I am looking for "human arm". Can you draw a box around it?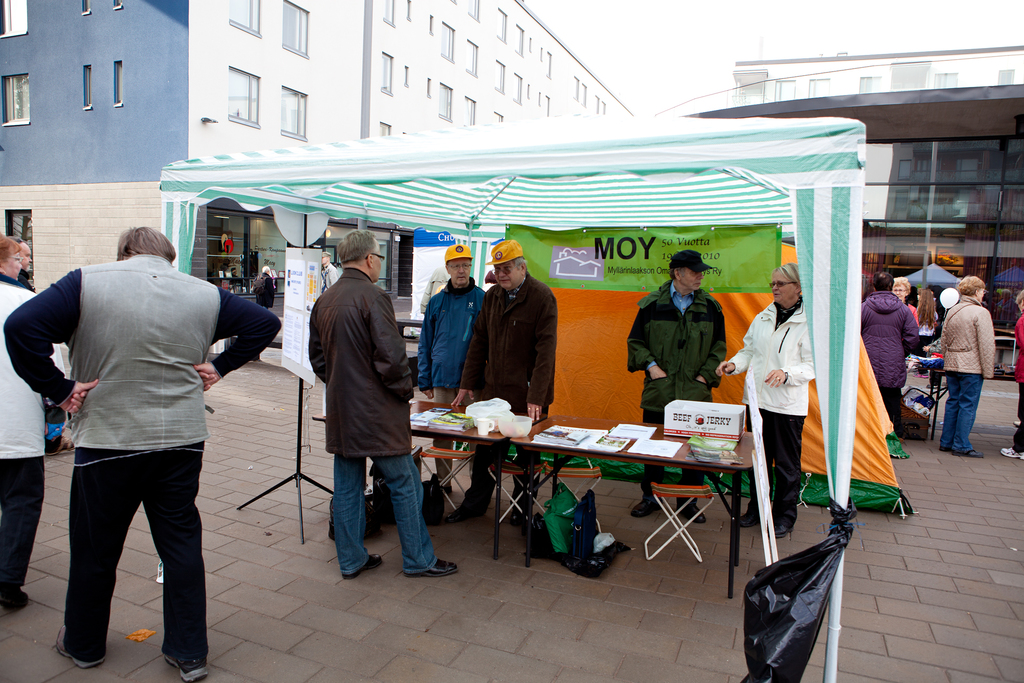
Sure, the bounding box is <region>717, 339, 747, 370</region>.
